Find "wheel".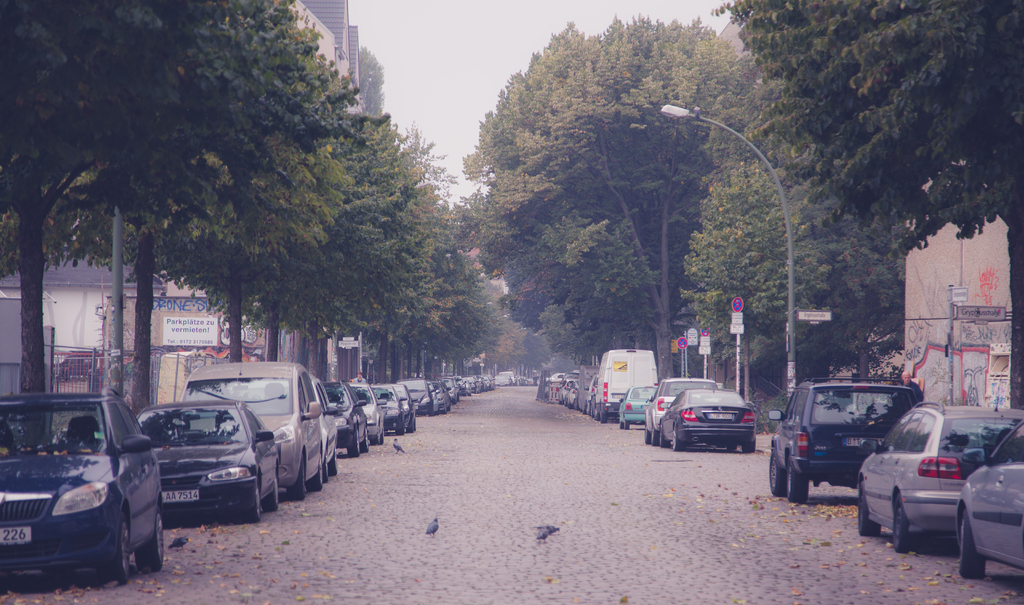
crop(458, 392, 461, 403).
